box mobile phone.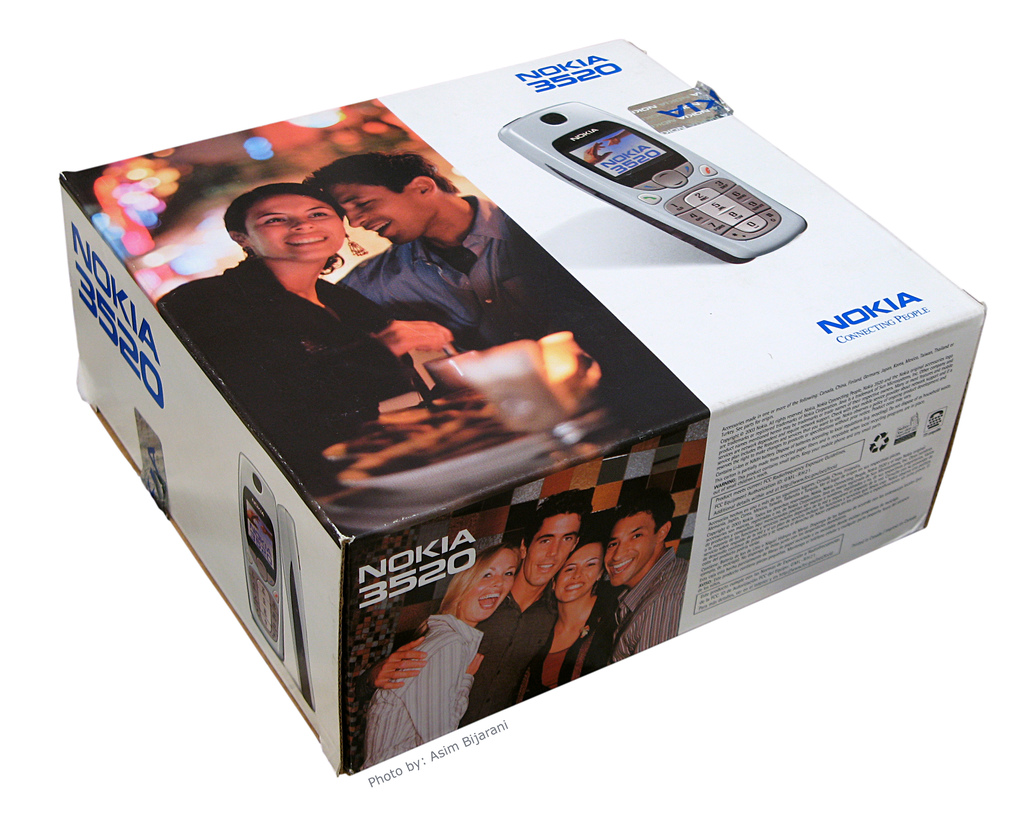
bbox(490, 95, 810, 270).
